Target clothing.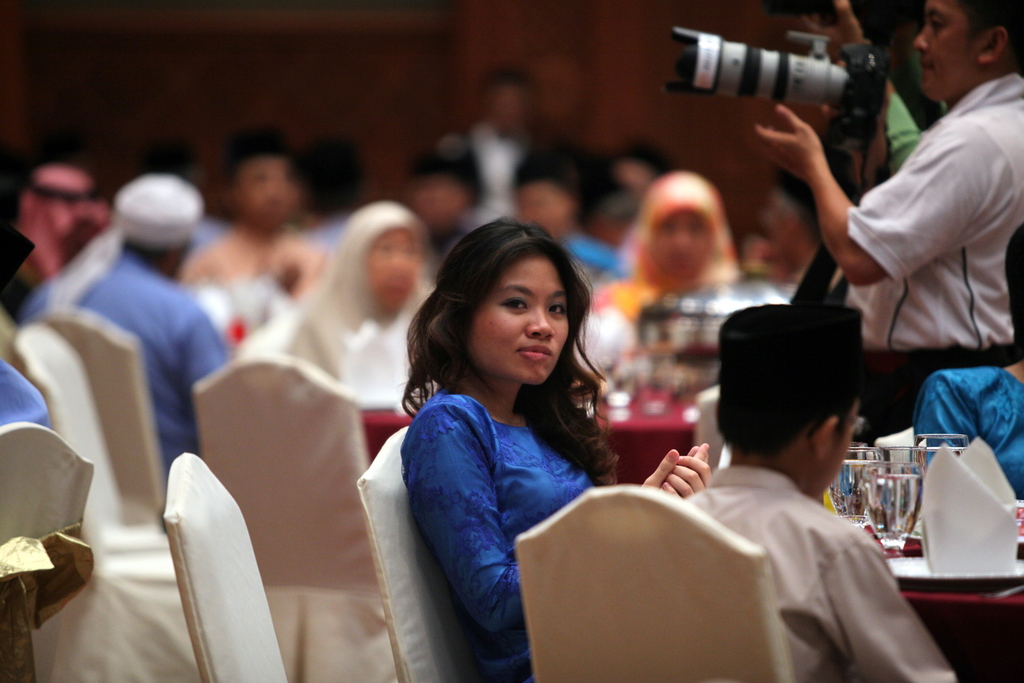
Target region: (x1=238, y1=198, x2=441, y2=417).
